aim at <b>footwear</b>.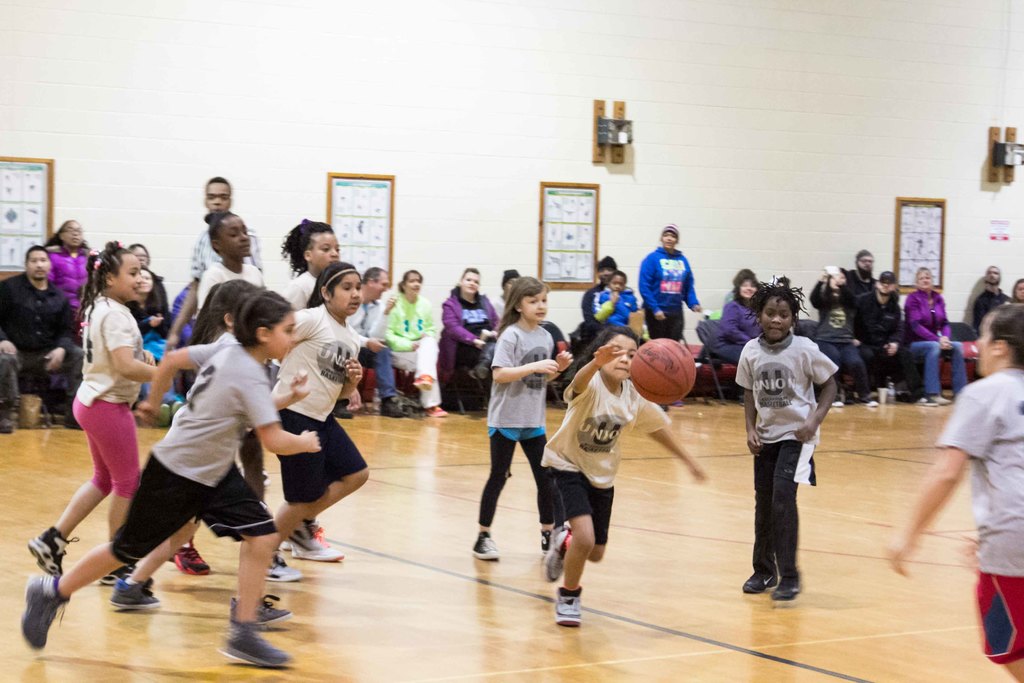
Aimed at x1=261, y1=551, x2=300, y2=581.
